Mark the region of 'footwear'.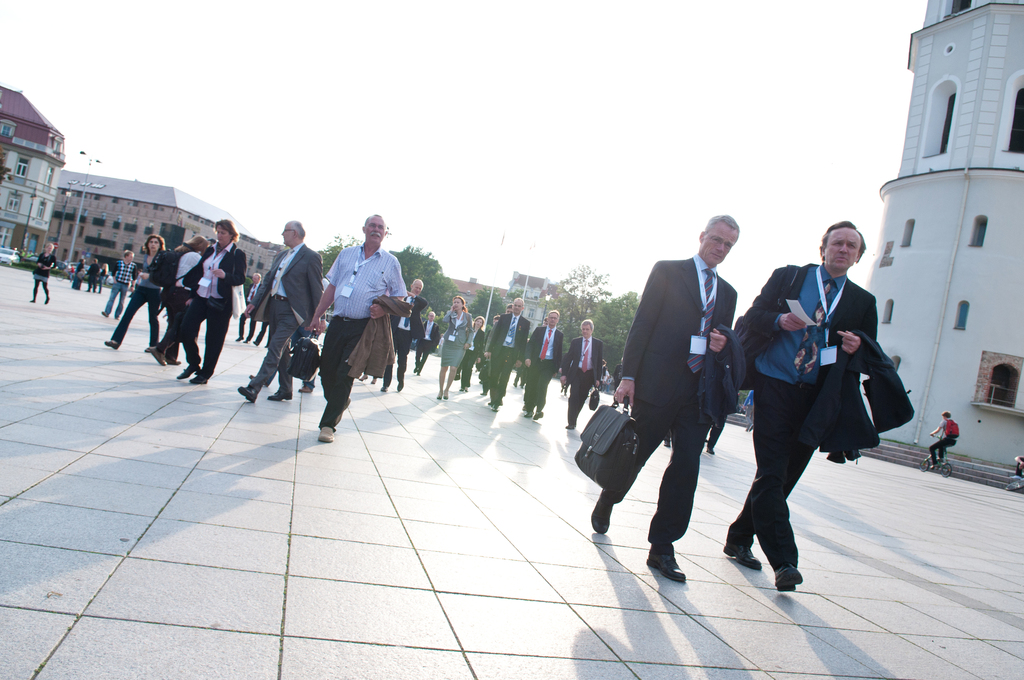
Region: <box>723,524,764,572</box>.
